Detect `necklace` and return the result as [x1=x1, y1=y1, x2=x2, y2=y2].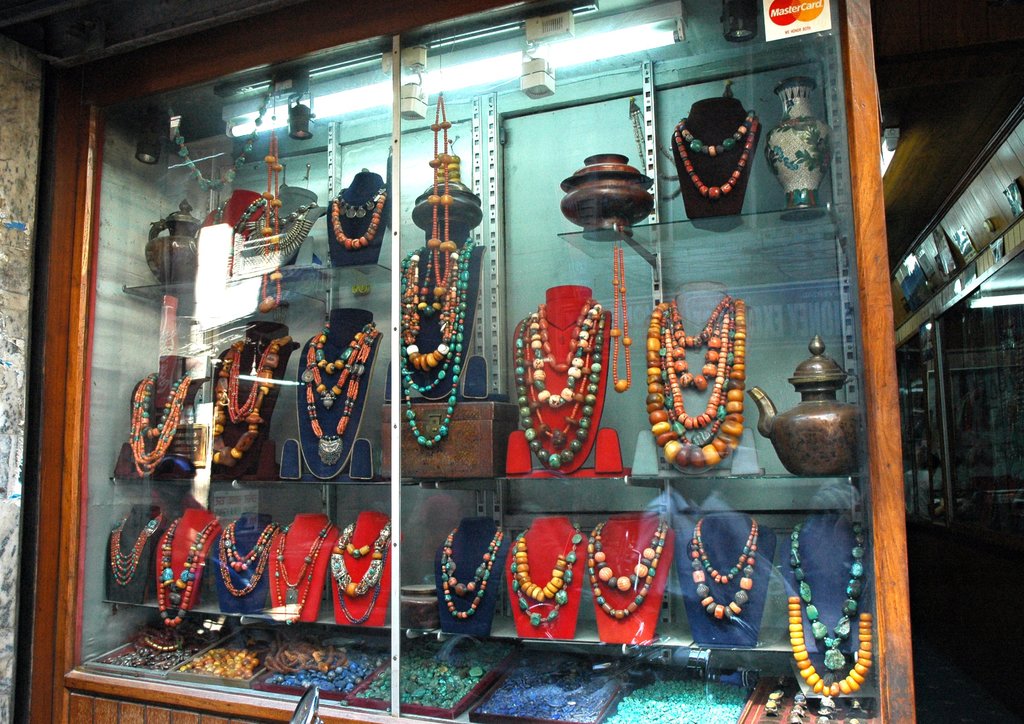
[x1=516, y1=317, x2=605, y2=470].
